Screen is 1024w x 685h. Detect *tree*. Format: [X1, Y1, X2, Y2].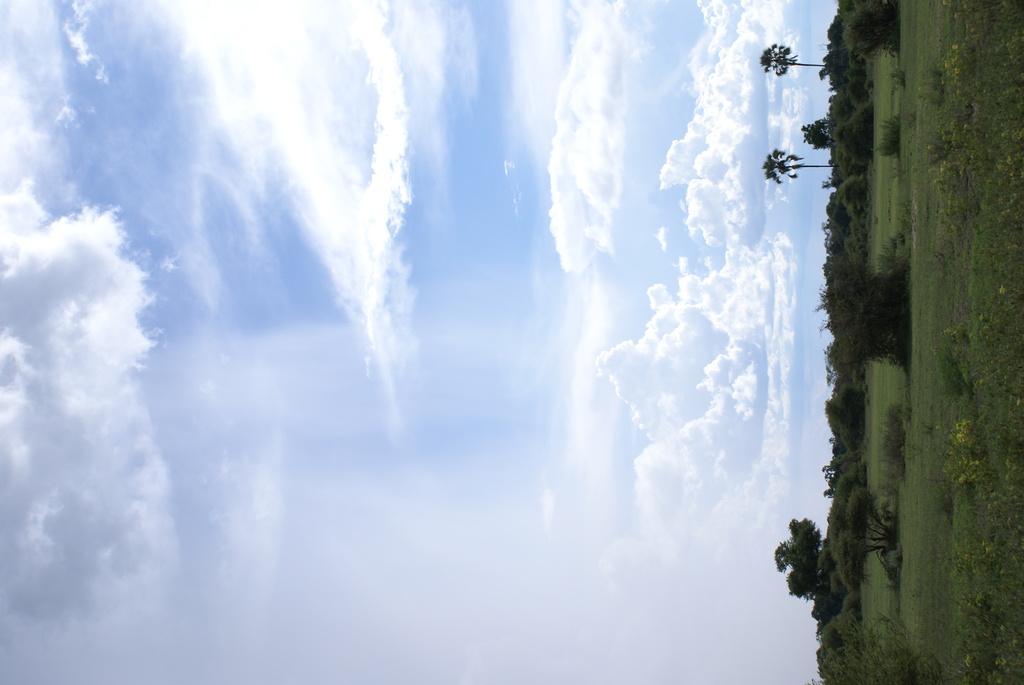
[811, 256, 908, 380].
